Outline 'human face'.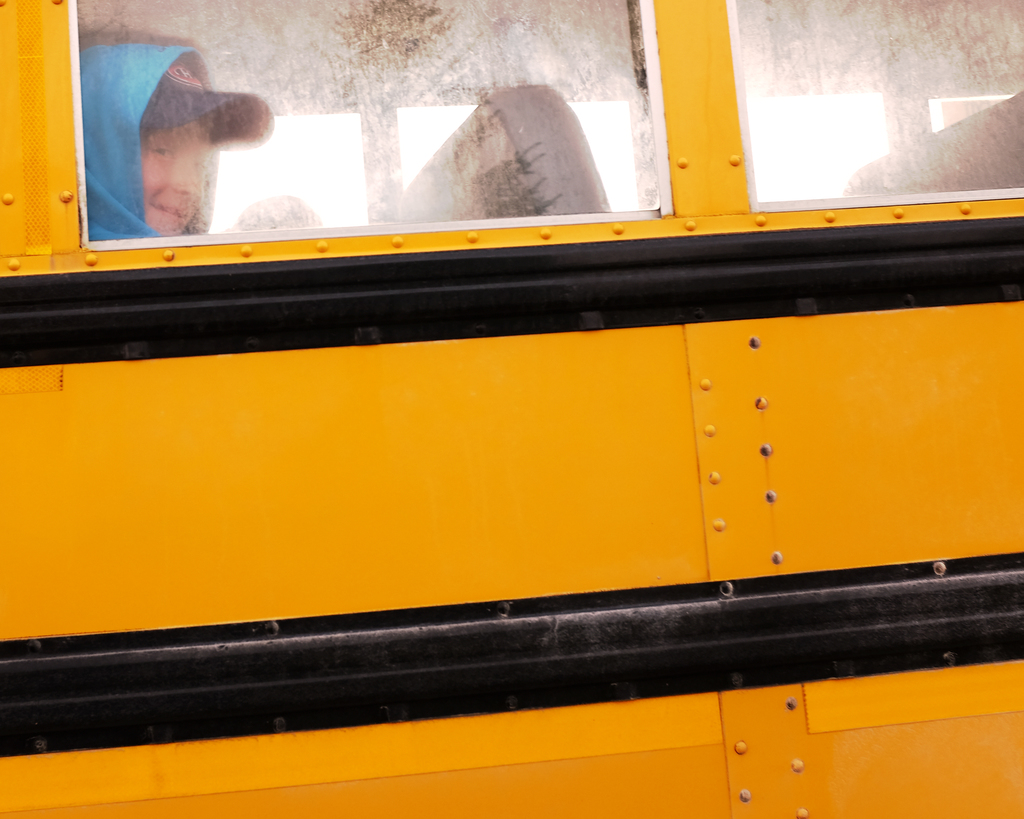
Outline: <region>140, 114, 210, 241</region>.
